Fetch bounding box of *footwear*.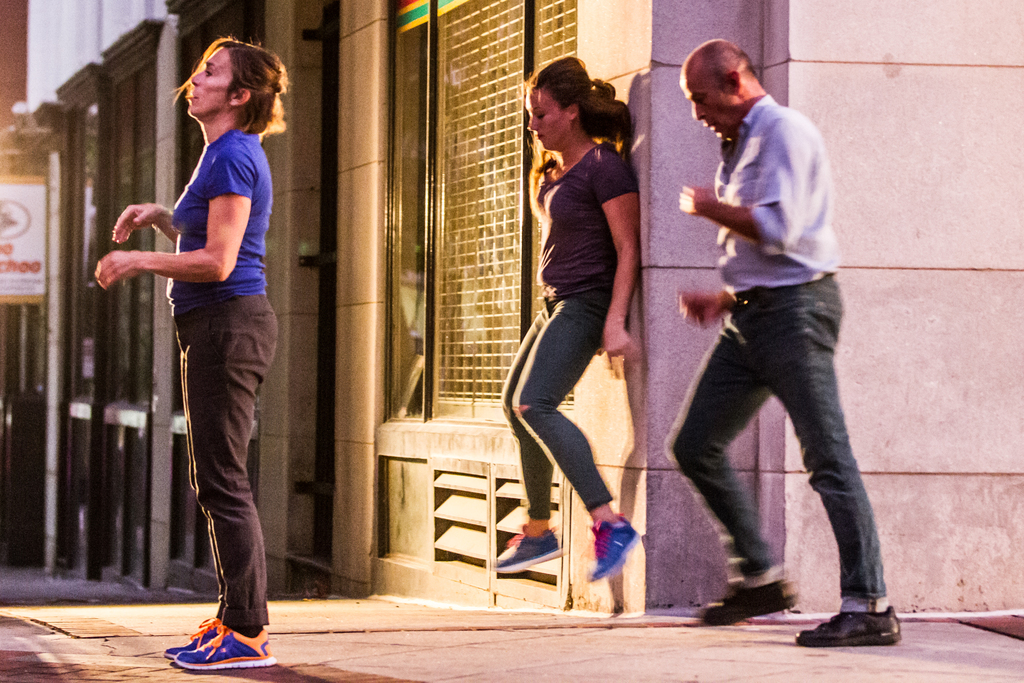
Bbox: [x1=590, y1=514, x2=639, y2=582].
